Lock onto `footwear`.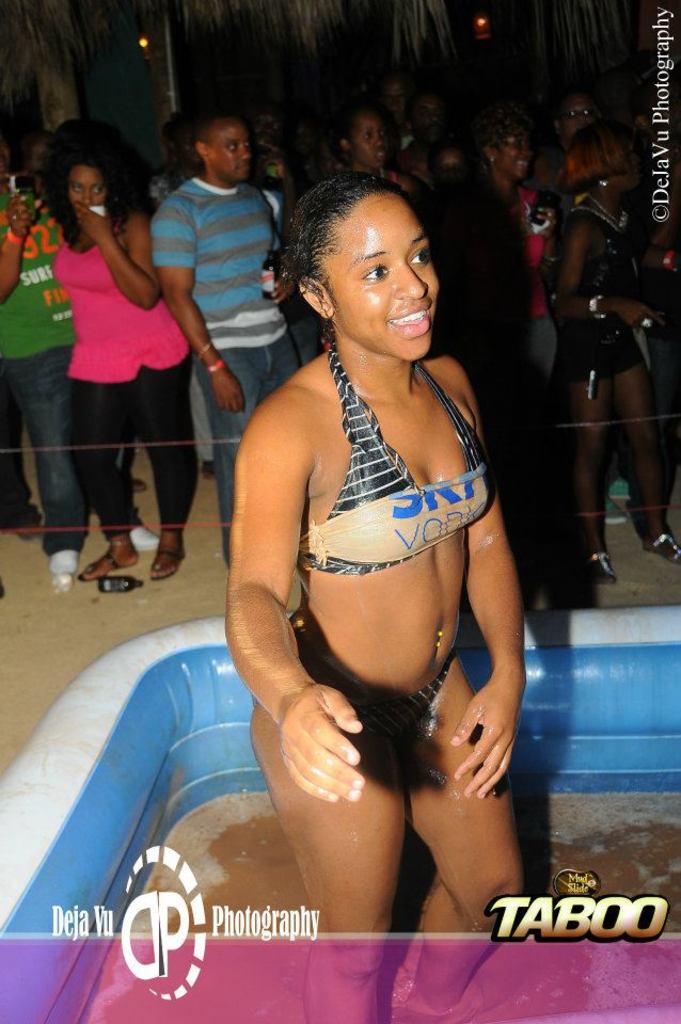
Locked: x1=128, y1=518, x2=155, y2=553.
